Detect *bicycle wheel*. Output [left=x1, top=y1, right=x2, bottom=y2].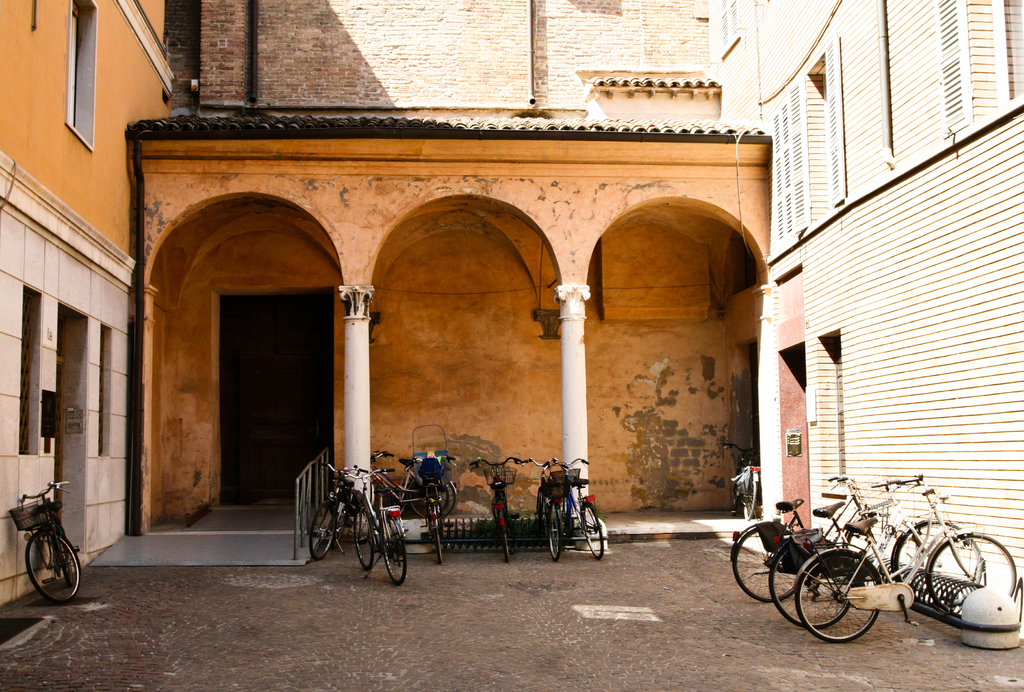
[left=379, top=509, right=408, bottom=588].
